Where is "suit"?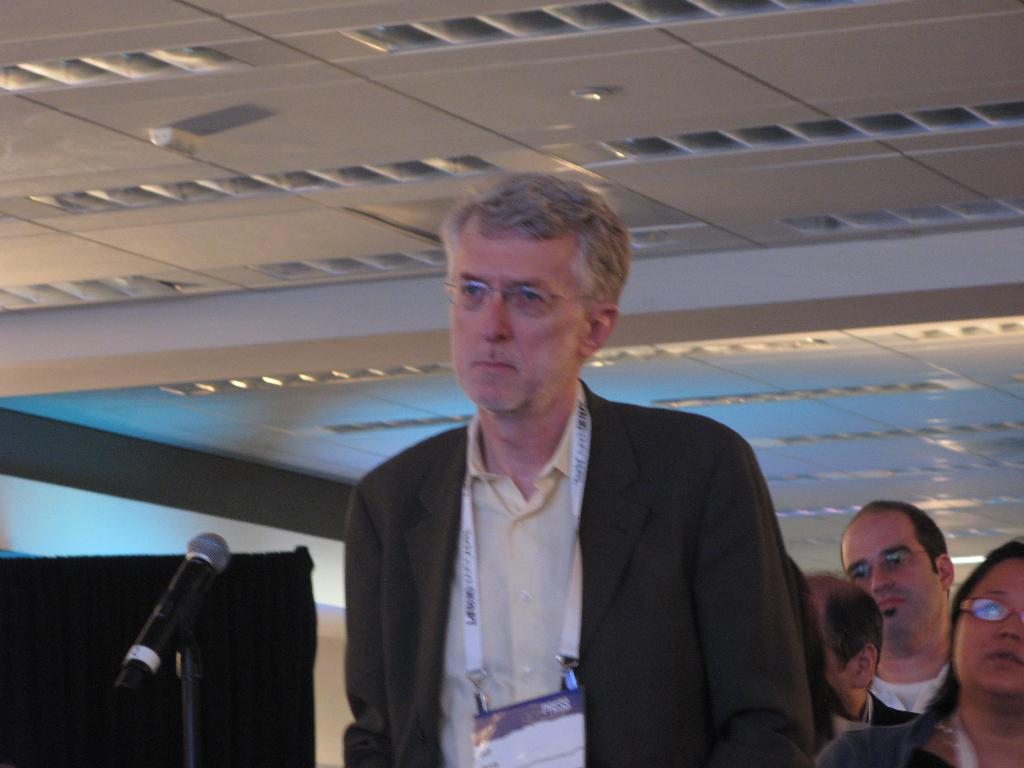
detection(329, 326, 821, 751).
